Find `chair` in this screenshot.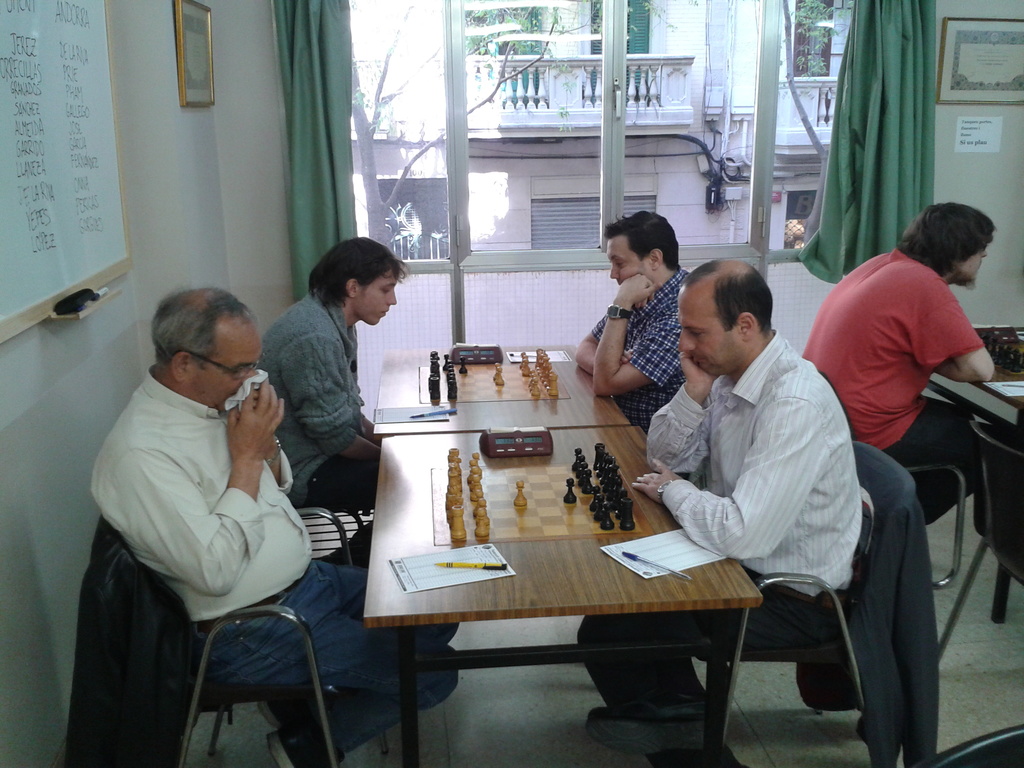
The bounding box for `chair` is rect(937, 421, 1023, 662).
